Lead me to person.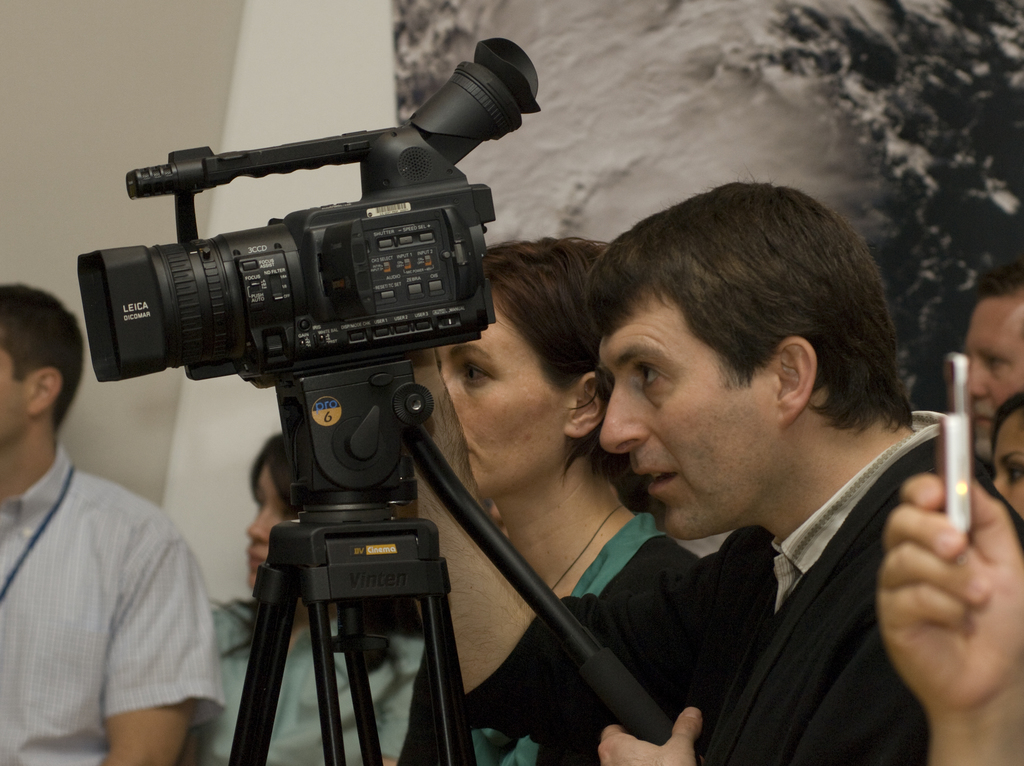
Lead to {"left": 202, "top": 423, "right": 422, "bottom": 765}.
